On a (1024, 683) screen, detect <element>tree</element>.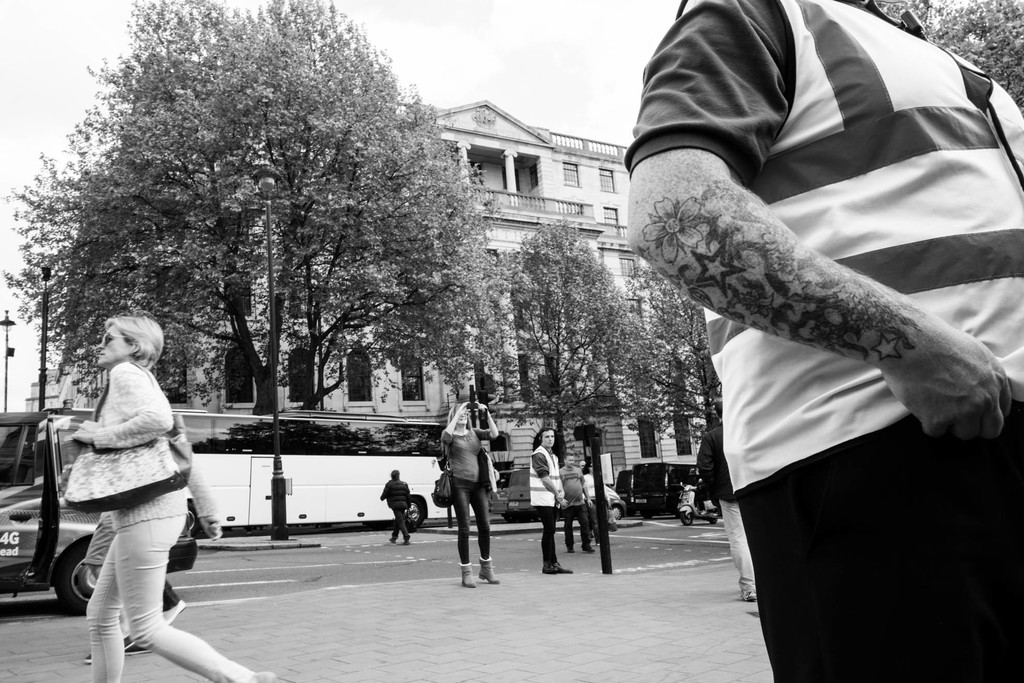
l=51, t=21, r=464, b=429.
